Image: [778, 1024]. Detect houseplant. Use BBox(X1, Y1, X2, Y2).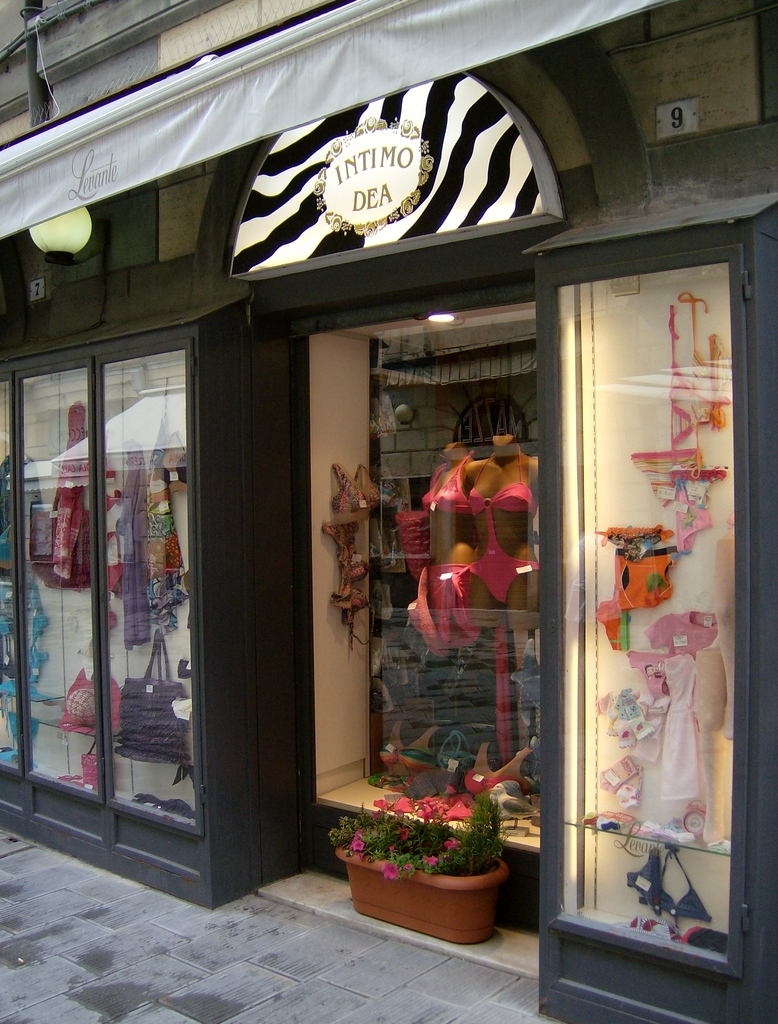
BBox(340, 783, 498, 946).
